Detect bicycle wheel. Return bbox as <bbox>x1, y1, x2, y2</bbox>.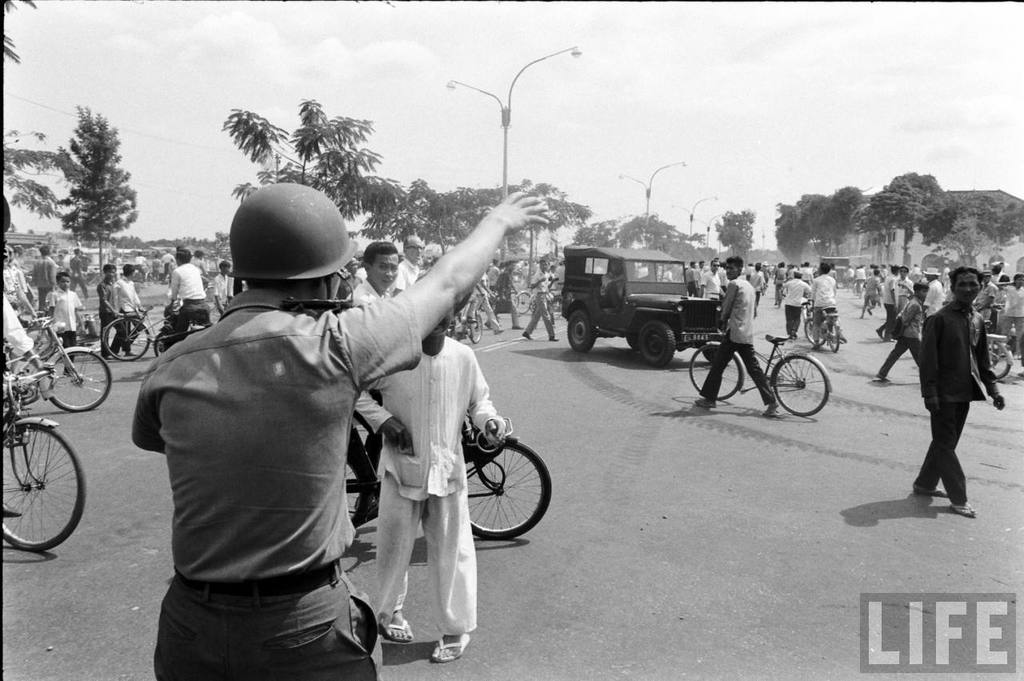
<bbox>46, 346, 114, 413</bbox>.
